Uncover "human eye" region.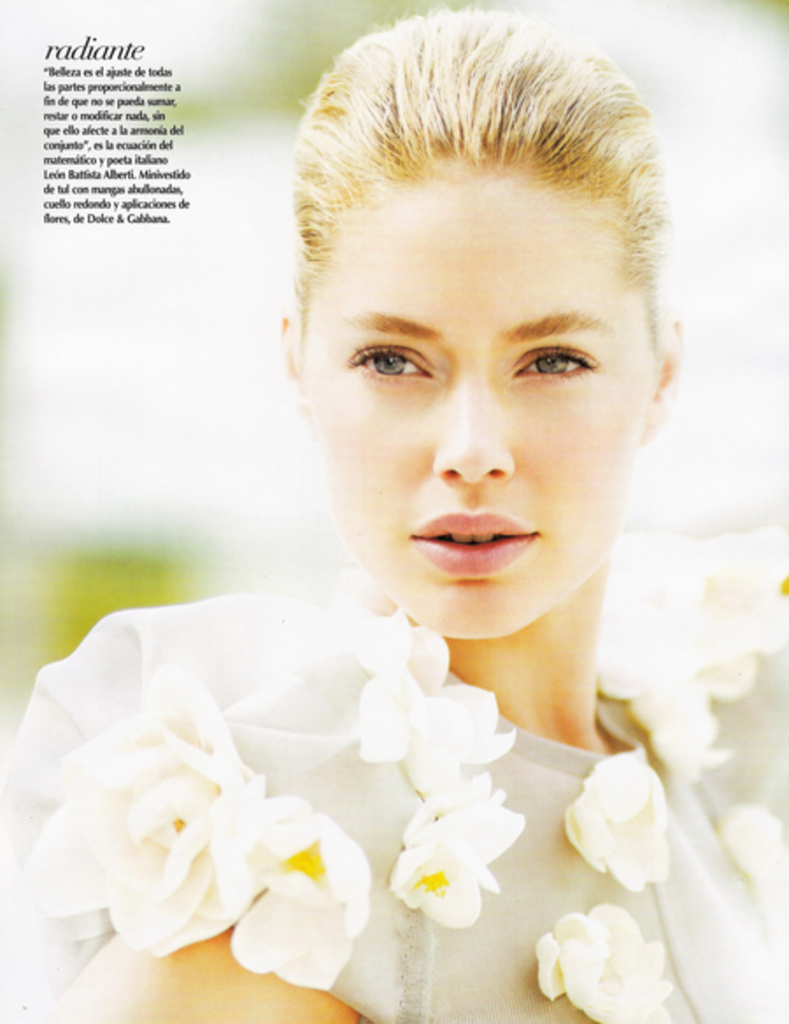
Uncovered: detection(337, 323, 447, 389).
